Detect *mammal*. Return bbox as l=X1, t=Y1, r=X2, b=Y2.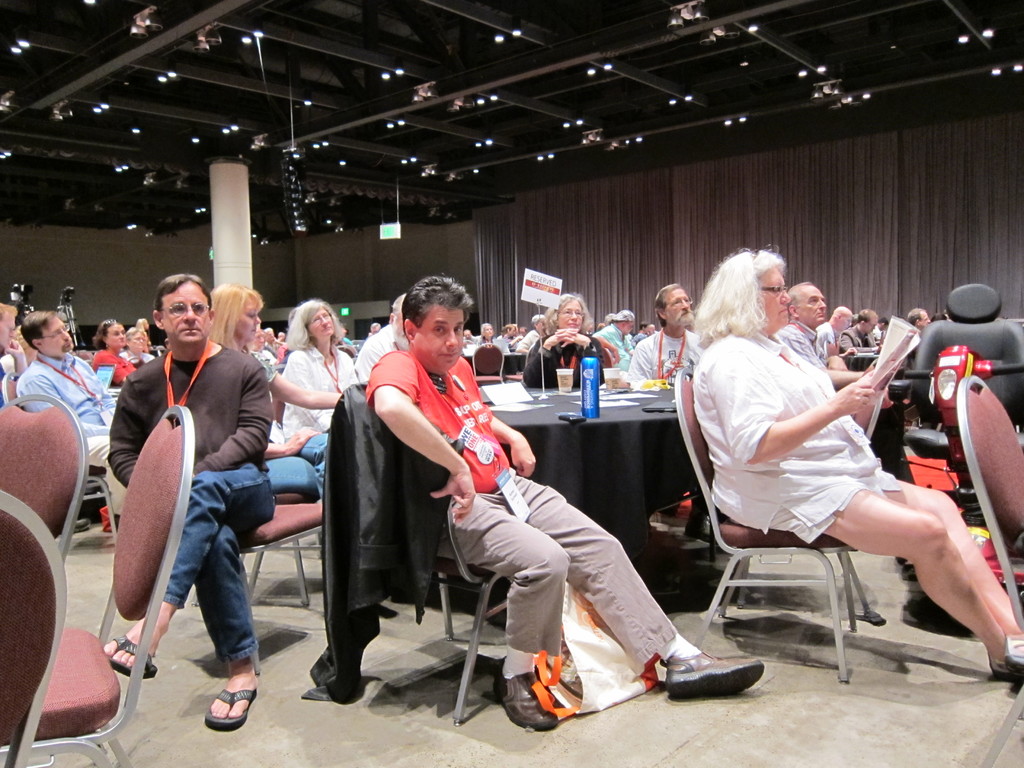
l=848, t=304, r=883, b=356.
